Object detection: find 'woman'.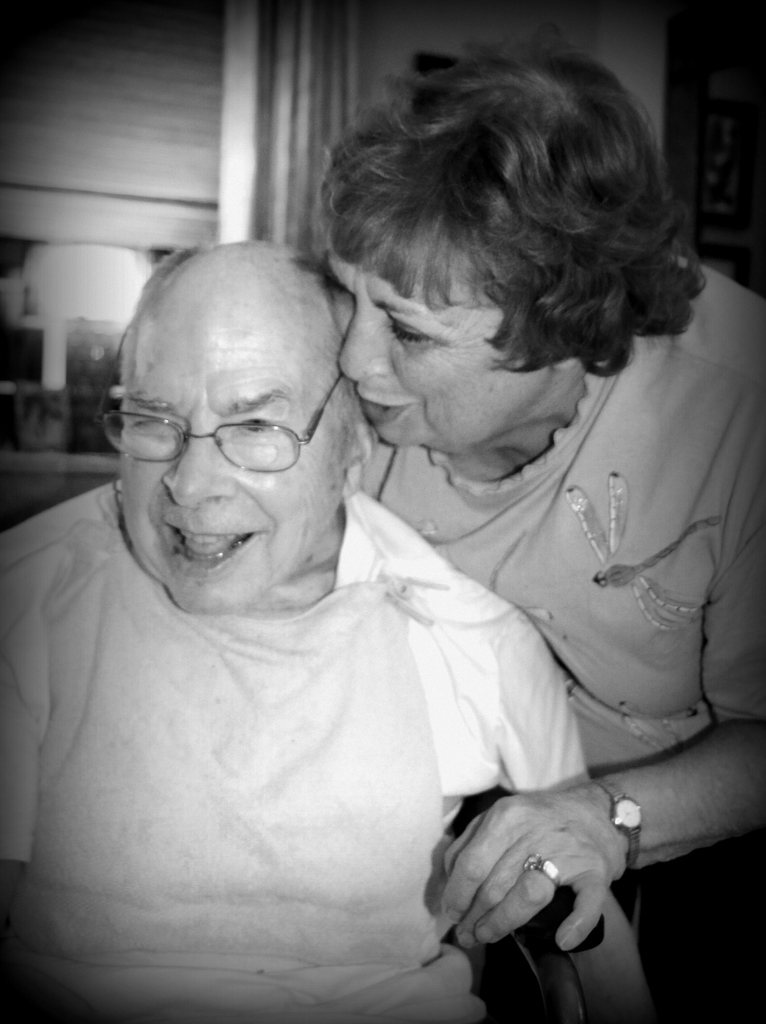
rect(320, 39, 765, 958).
